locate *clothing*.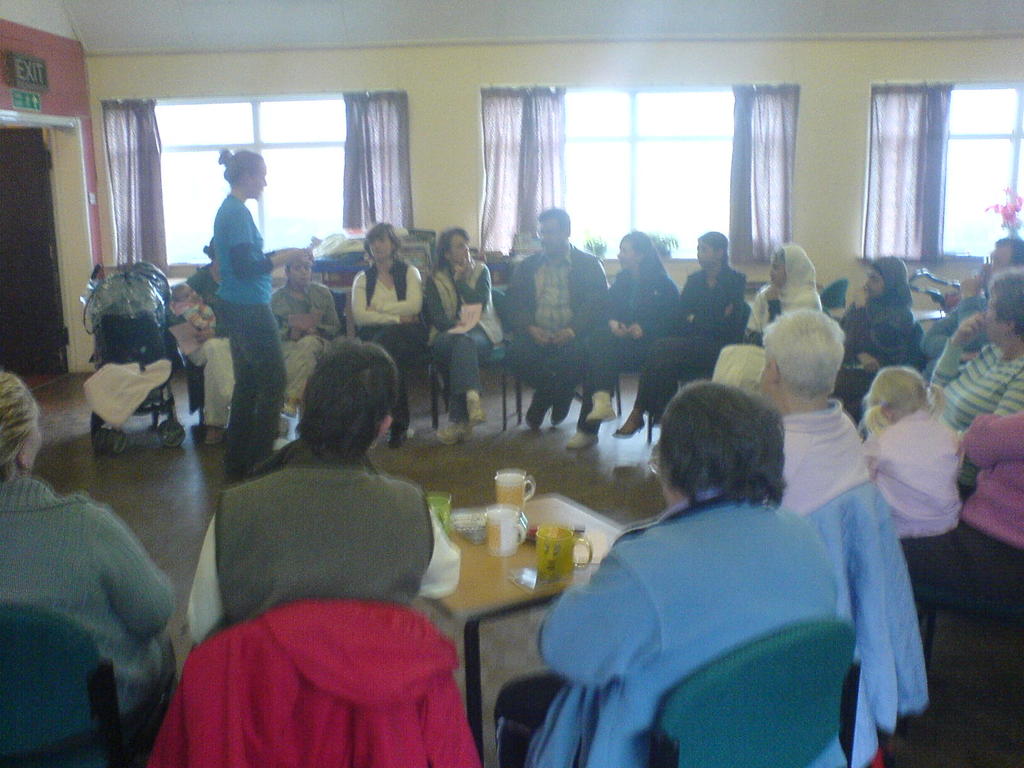
Bounding box: <box>859,400,956,585</box>.
